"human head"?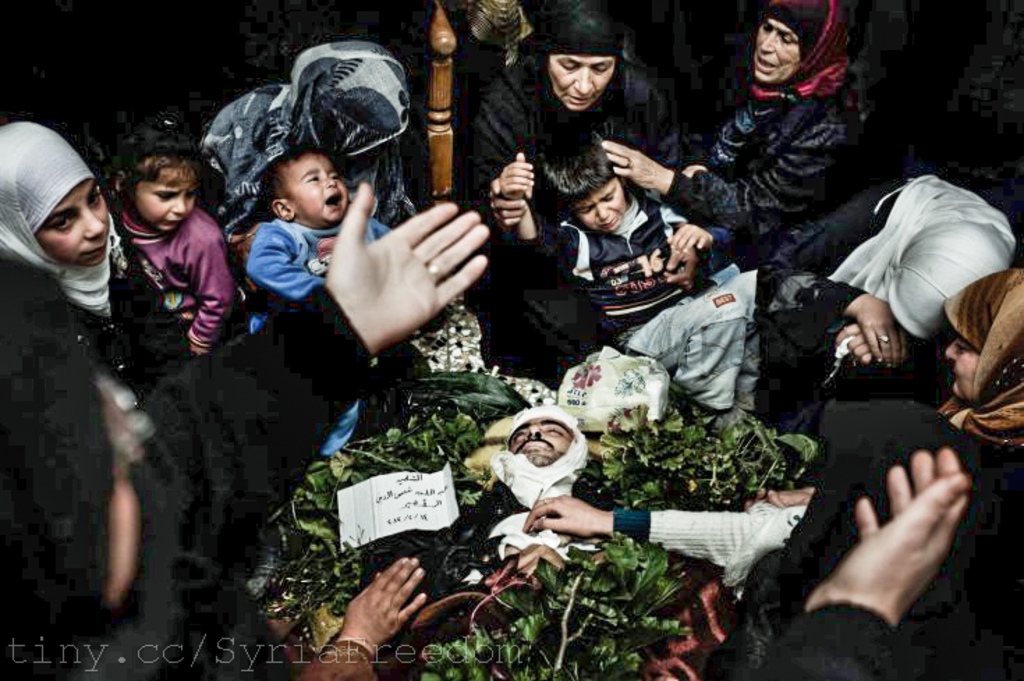
locate(504, 401, 592, 475)
